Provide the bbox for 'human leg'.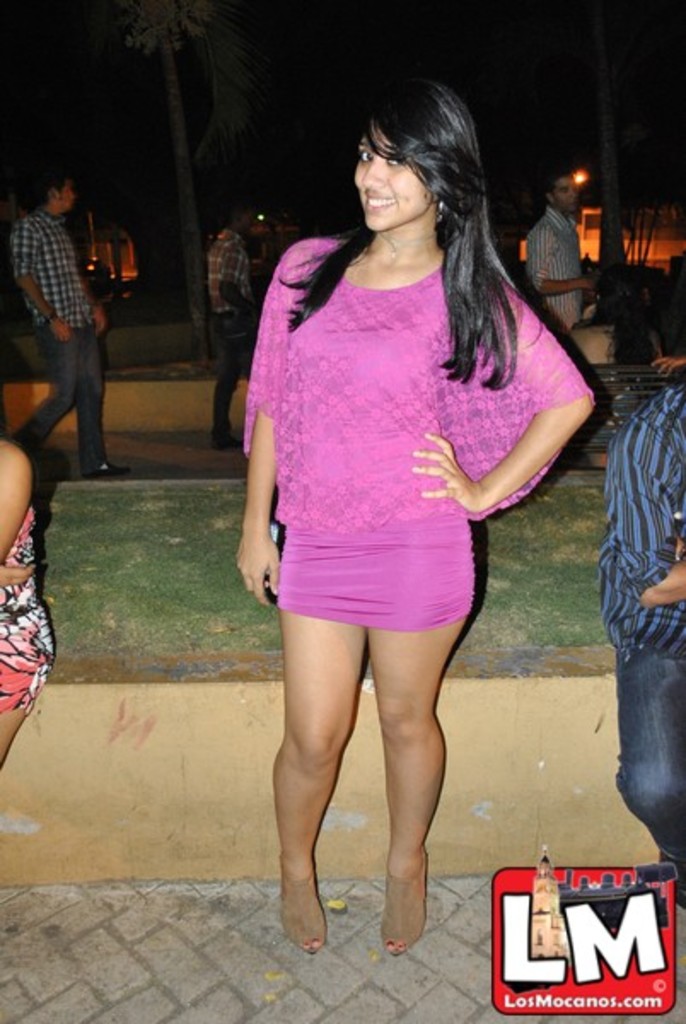
[268, 532, 363, 956].
